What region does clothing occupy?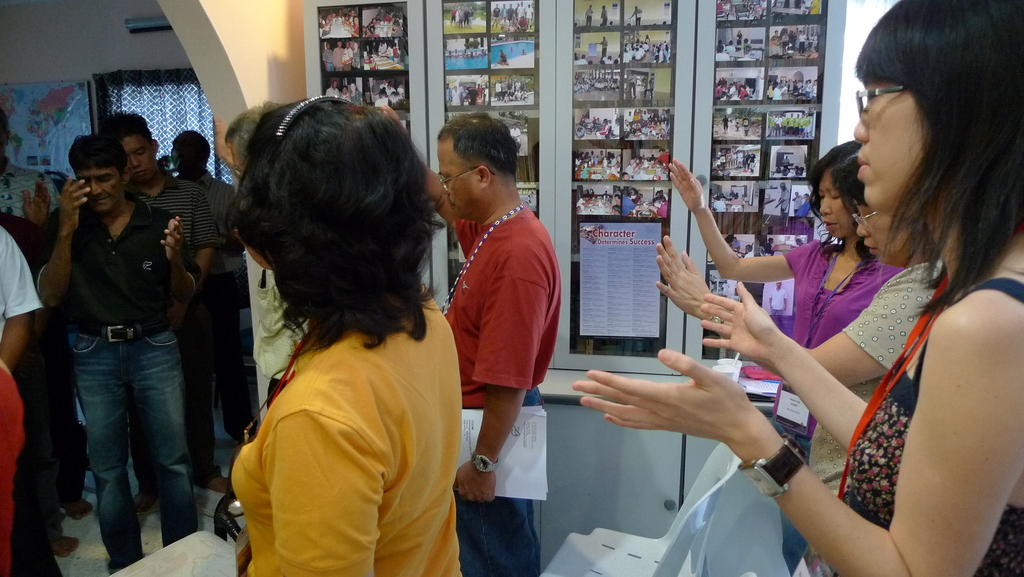
l=827, t=248, r=1023, b=576.
